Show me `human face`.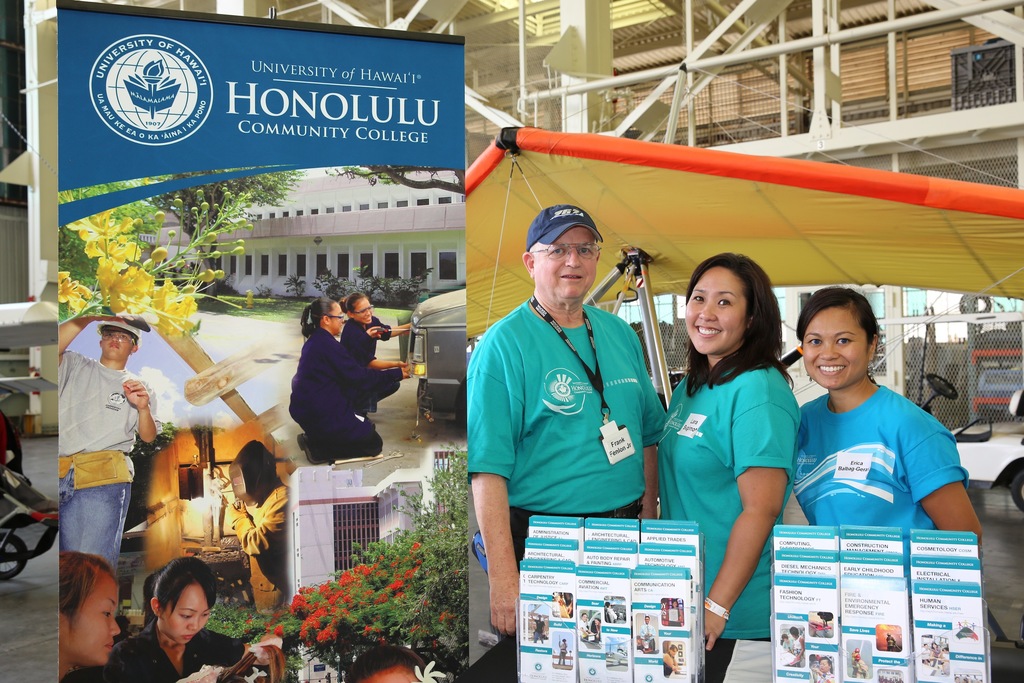
`human face` is here: x1=687 y1=268 x2=751 y2=358.
